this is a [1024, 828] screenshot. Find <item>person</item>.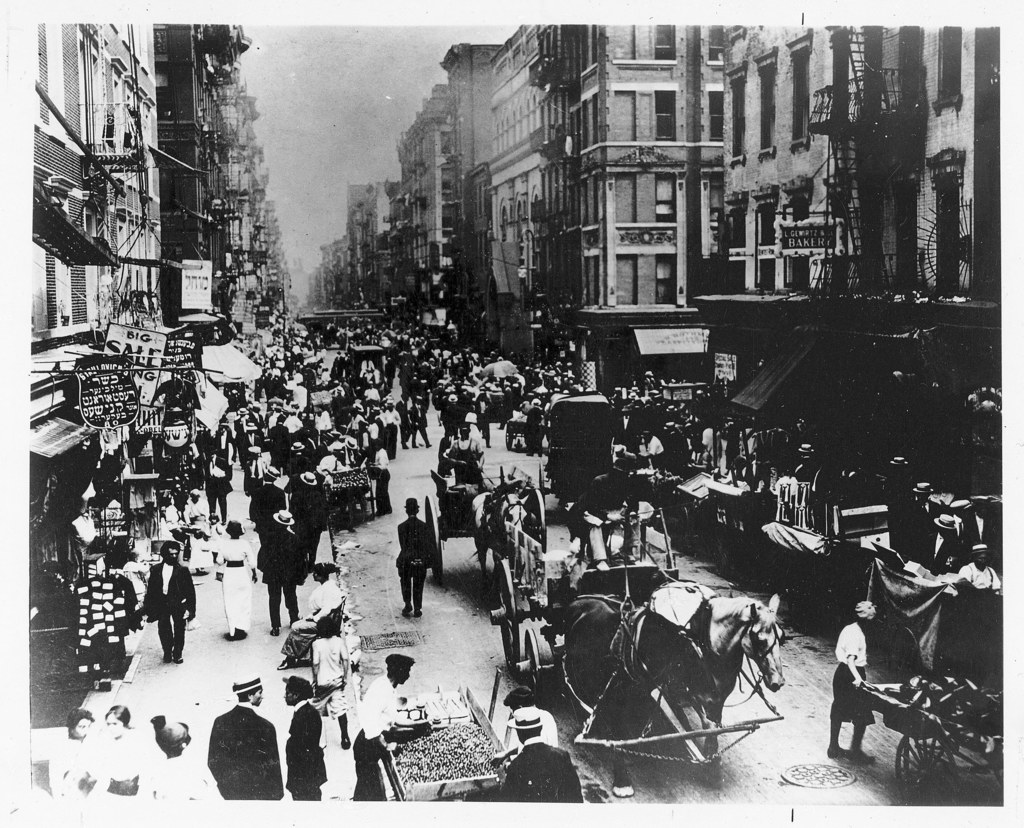
Bounding box: (948, 545, 1002, 602).
